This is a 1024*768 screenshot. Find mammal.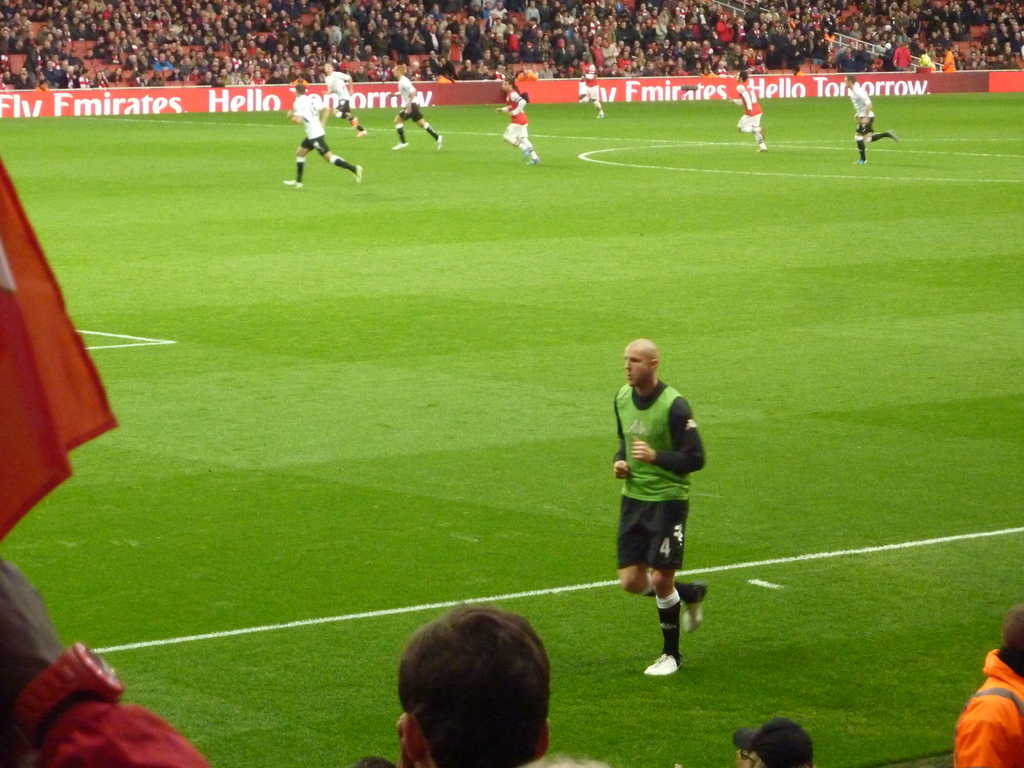
Bounding box: [left=735, top=68, right=768, bottom=152].
